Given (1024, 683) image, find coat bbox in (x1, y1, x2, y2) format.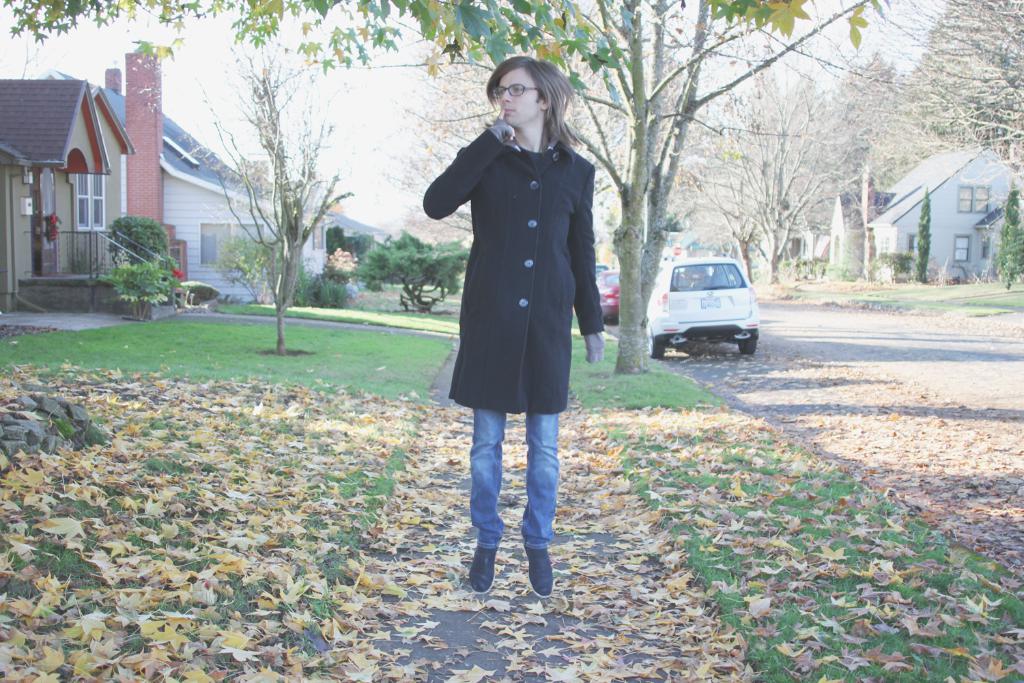
(422, 130, 614, 415).
